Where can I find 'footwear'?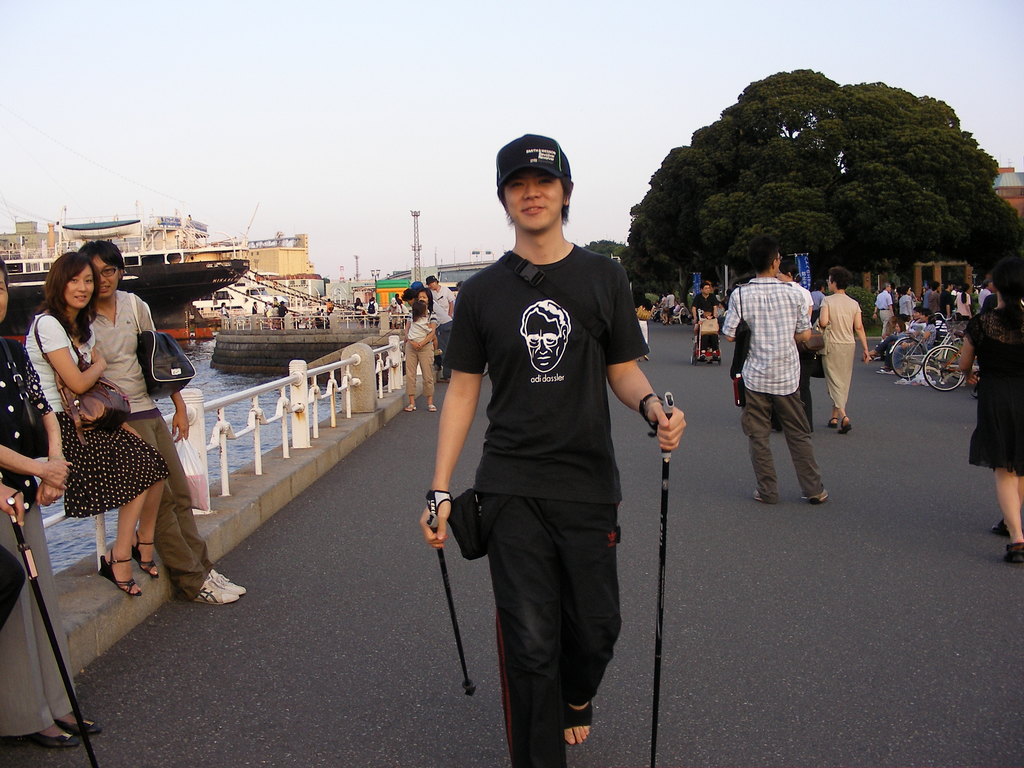
You can find it at 208:572:249:598.
